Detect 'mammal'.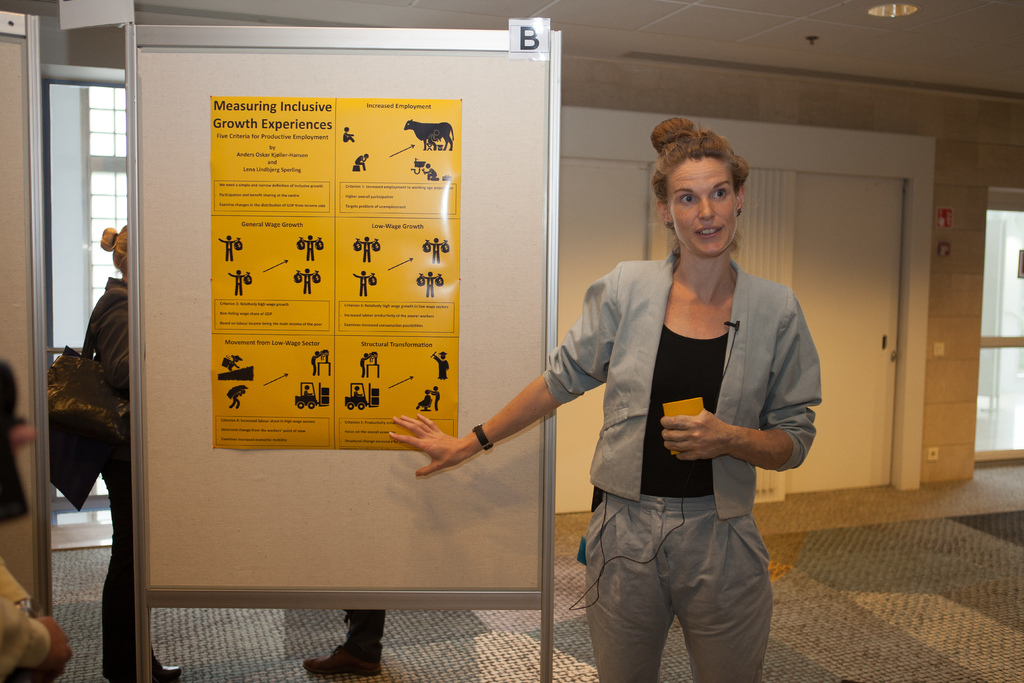
Detected at 426, 129, 439, 151.
